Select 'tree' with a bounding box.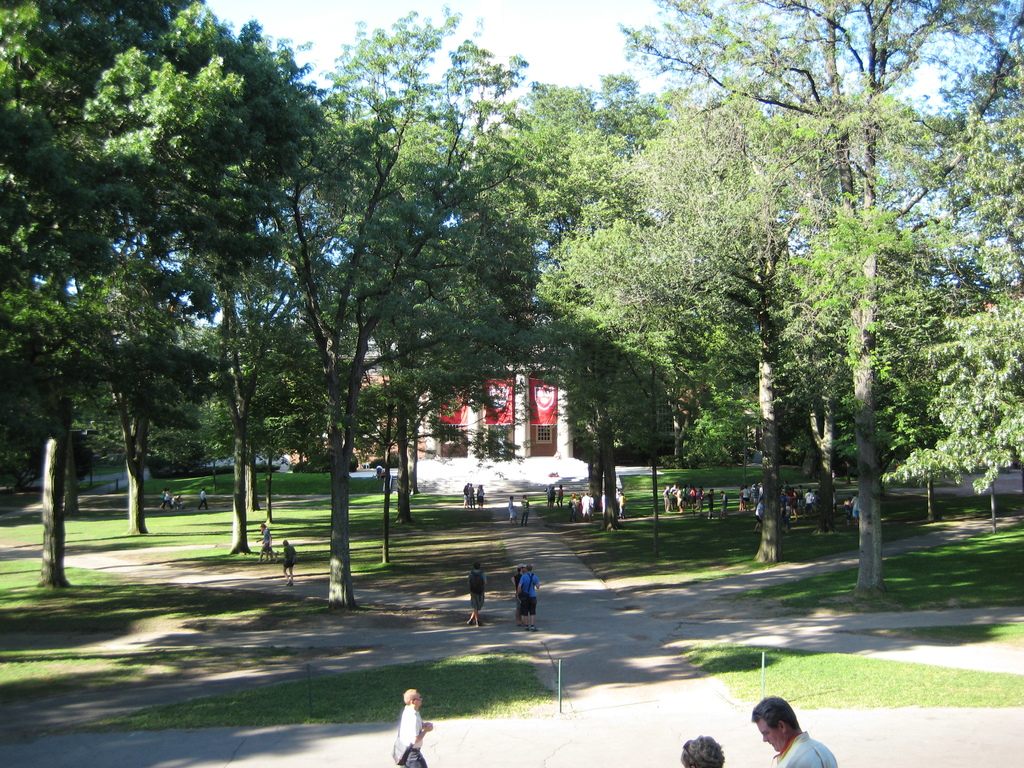
(191,148,310,566).
